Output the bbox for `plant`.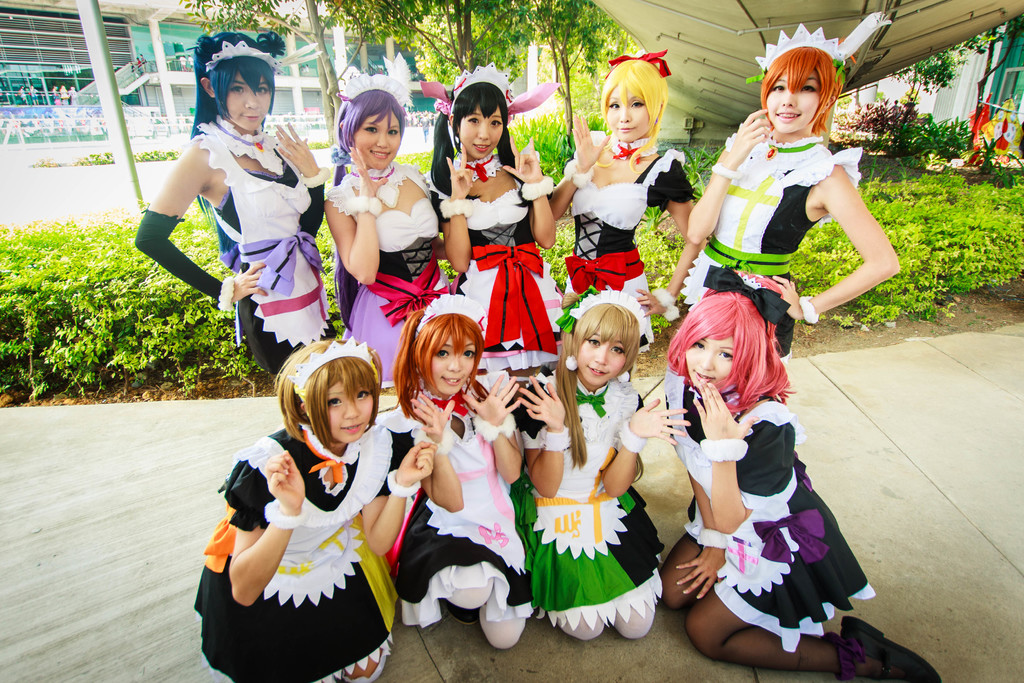
399 151 430 177.
